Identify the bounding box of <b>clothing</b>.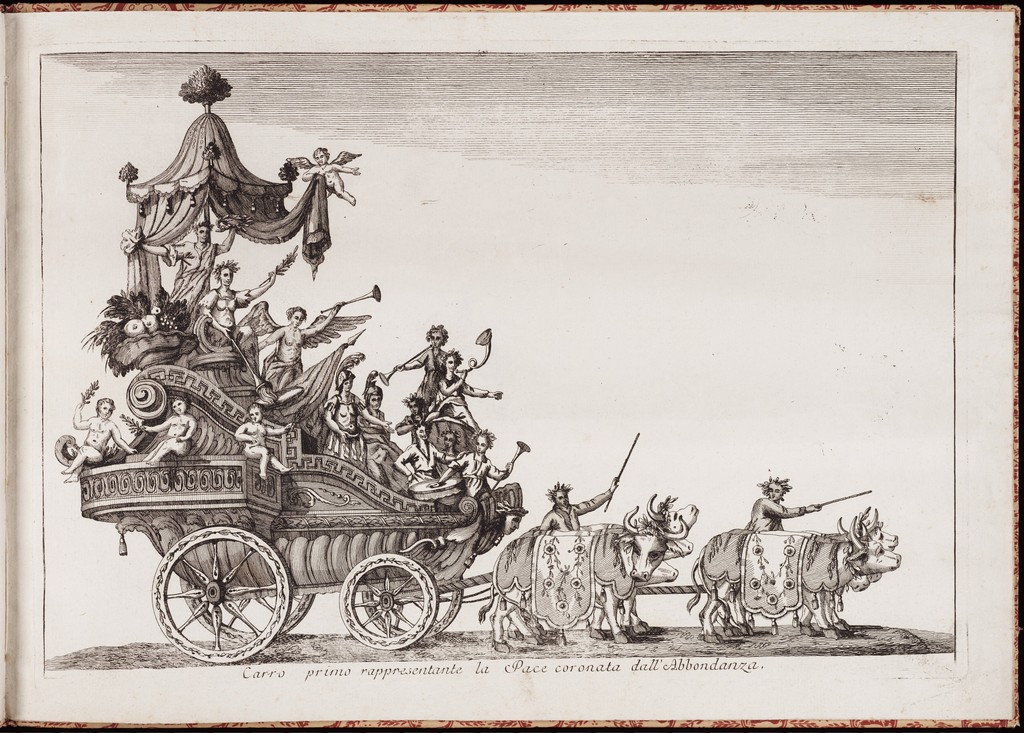
{"left": 358, "top": 405, "right": 404, "bottom": 485}.
